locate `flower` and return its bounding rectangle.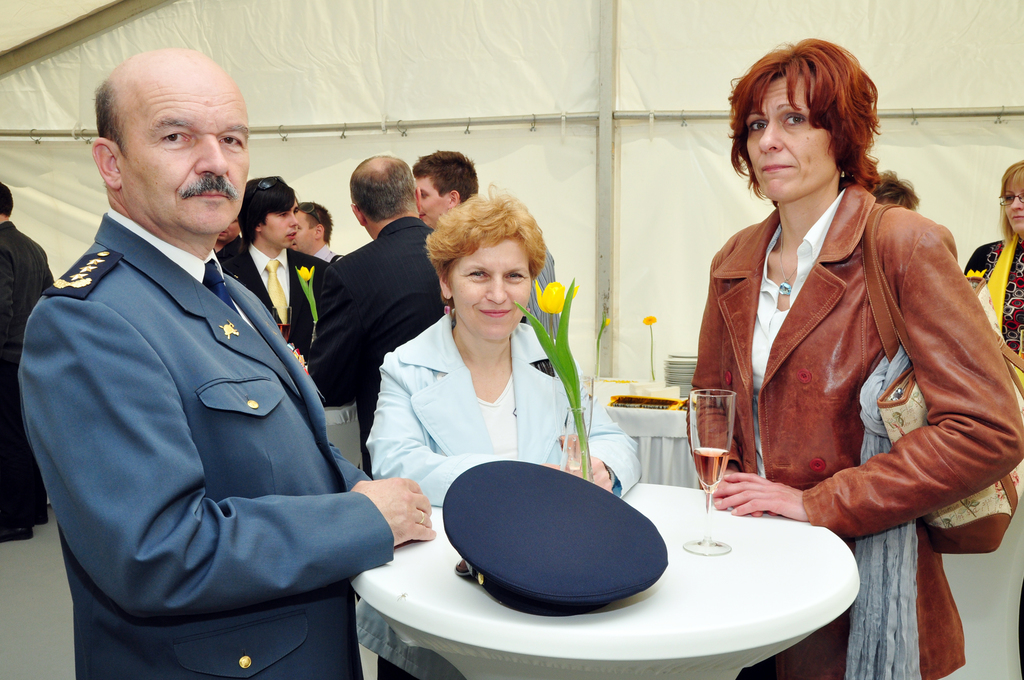
(left=530, top=274, right=579, bottom=311).
